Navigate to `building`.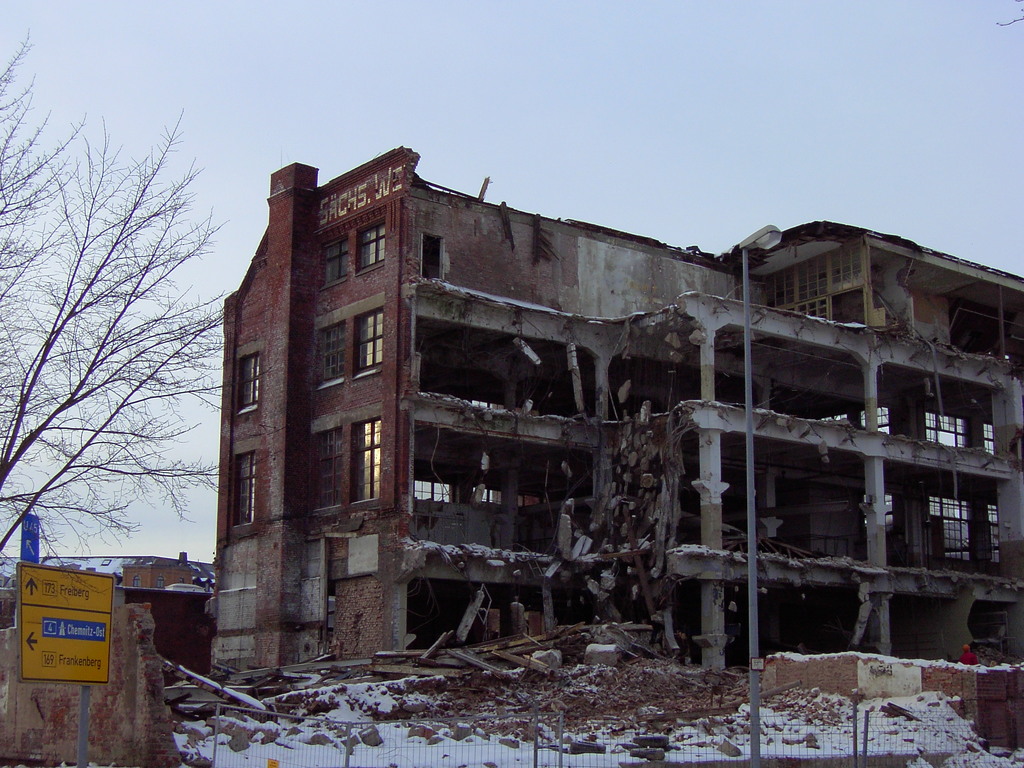
Navigation target: <box>207,145,1023,675</box>.
